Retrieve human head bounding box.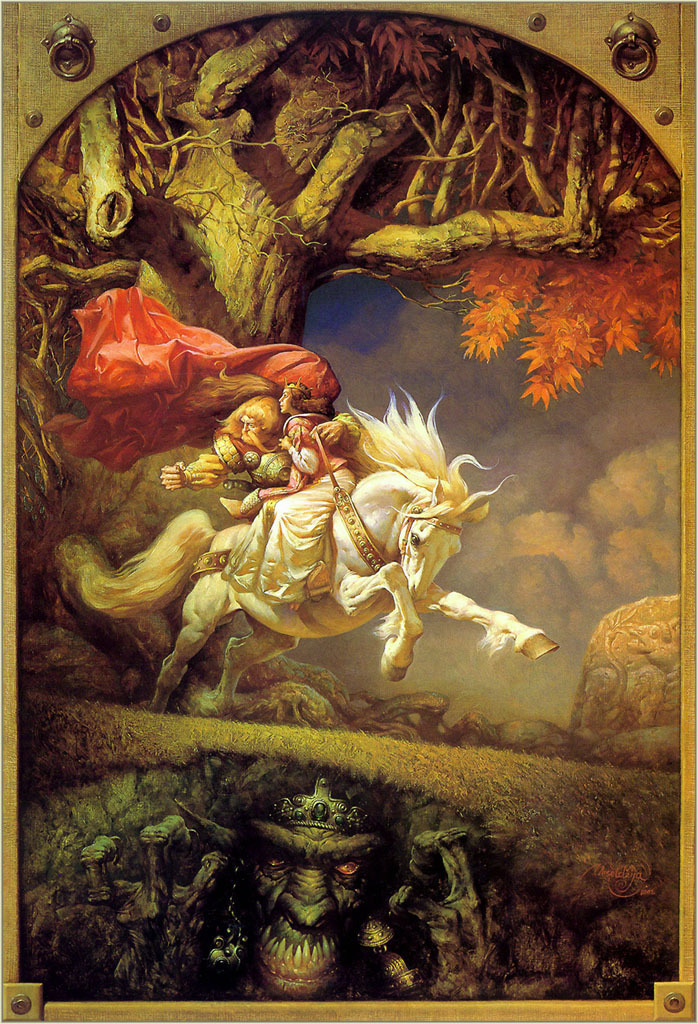
Bounding box: 238,401,274,446.
